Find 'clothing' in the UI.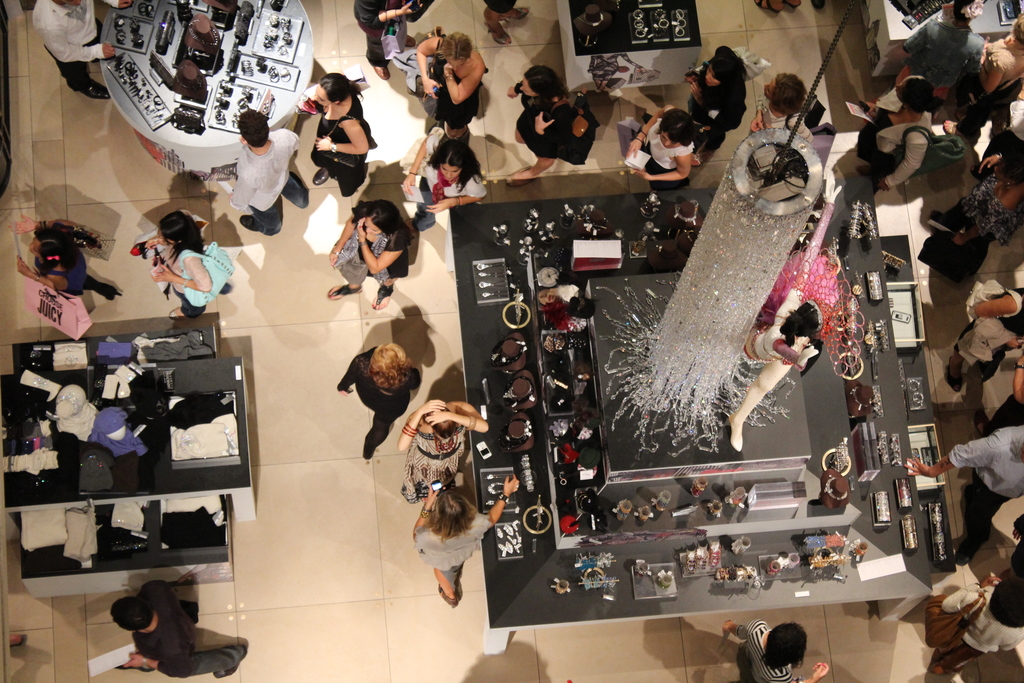
UI element at <box>960,306,1009,367</box>.
